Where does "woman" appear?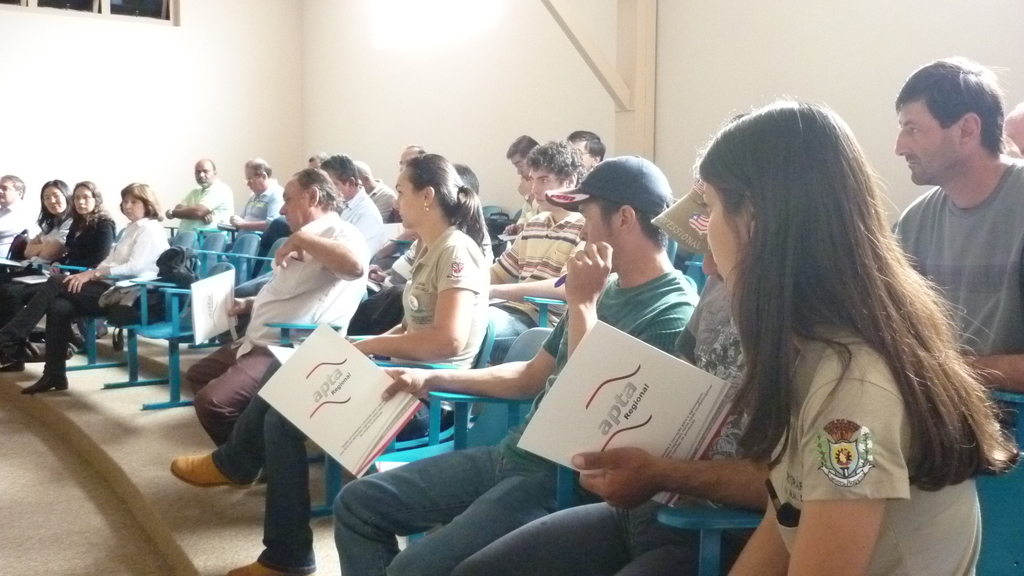
Appears at {"x1": 0, "y1": 184, "x2": 176, "y2": 399}.
